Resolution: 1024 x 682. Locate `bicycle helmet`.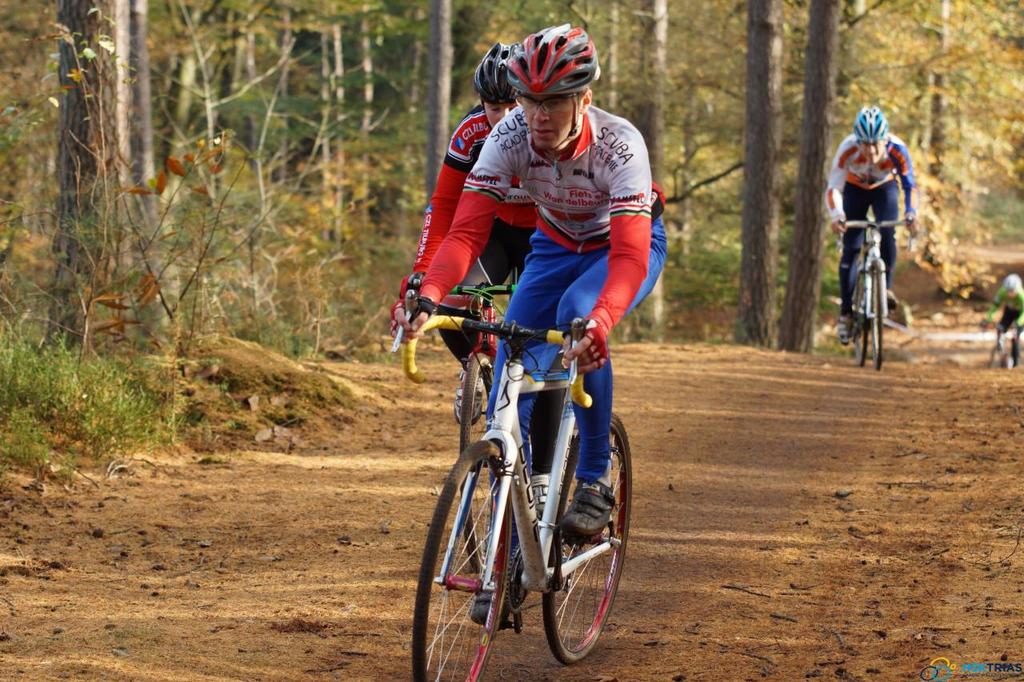
crop(513, 23, 597, 104).
